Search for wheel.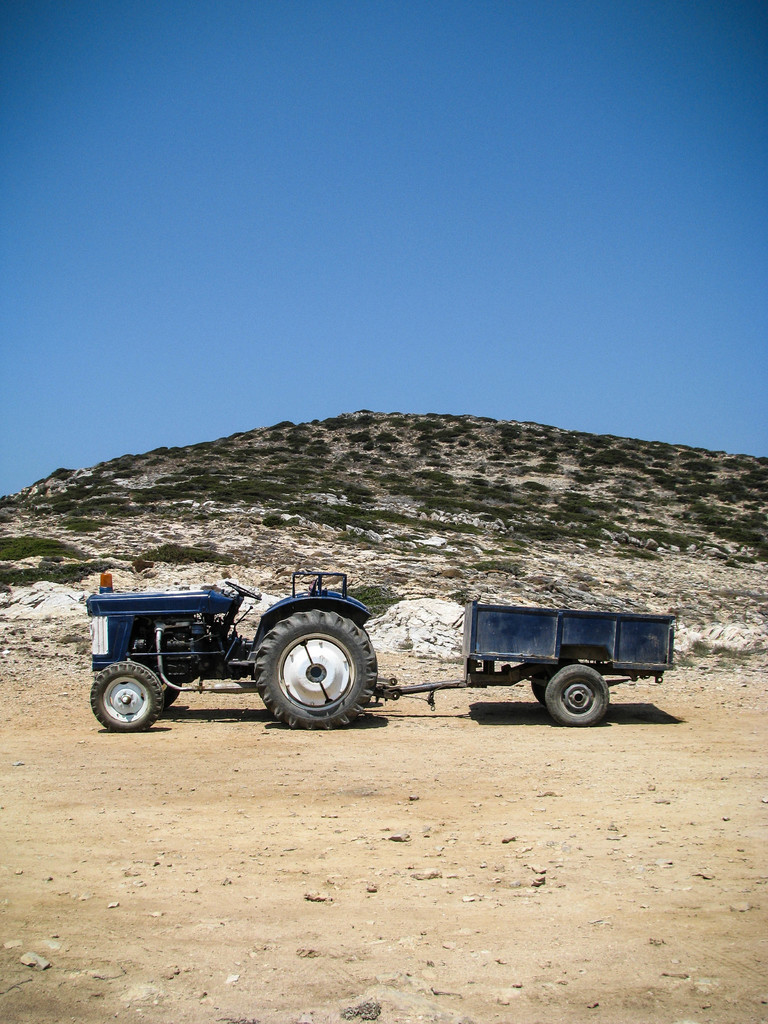
Found at {"left": 252, "top": 606, "right": 381, "bottom": 727}.
